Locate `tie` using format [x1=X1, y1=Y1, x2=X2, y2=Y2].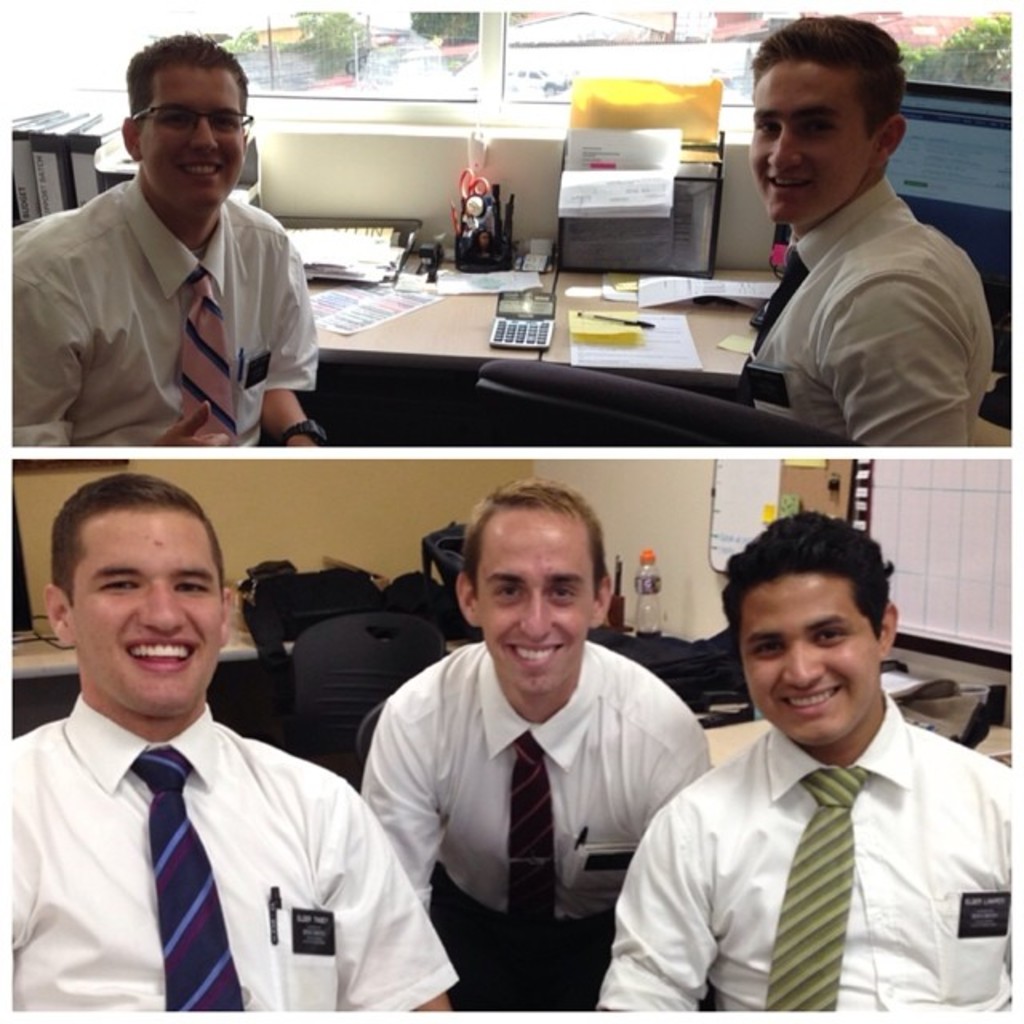
[x1=498, y1=731, x2=562, y2=938].
